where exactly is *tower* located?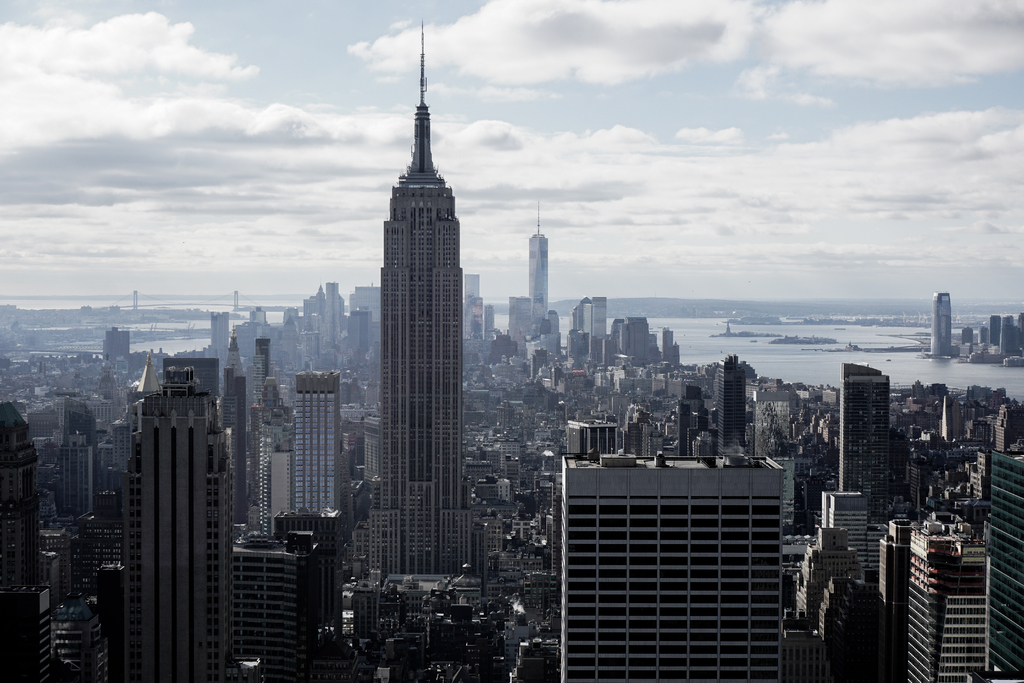
Its bounding box is bbox(331, 3, 485, 621).
